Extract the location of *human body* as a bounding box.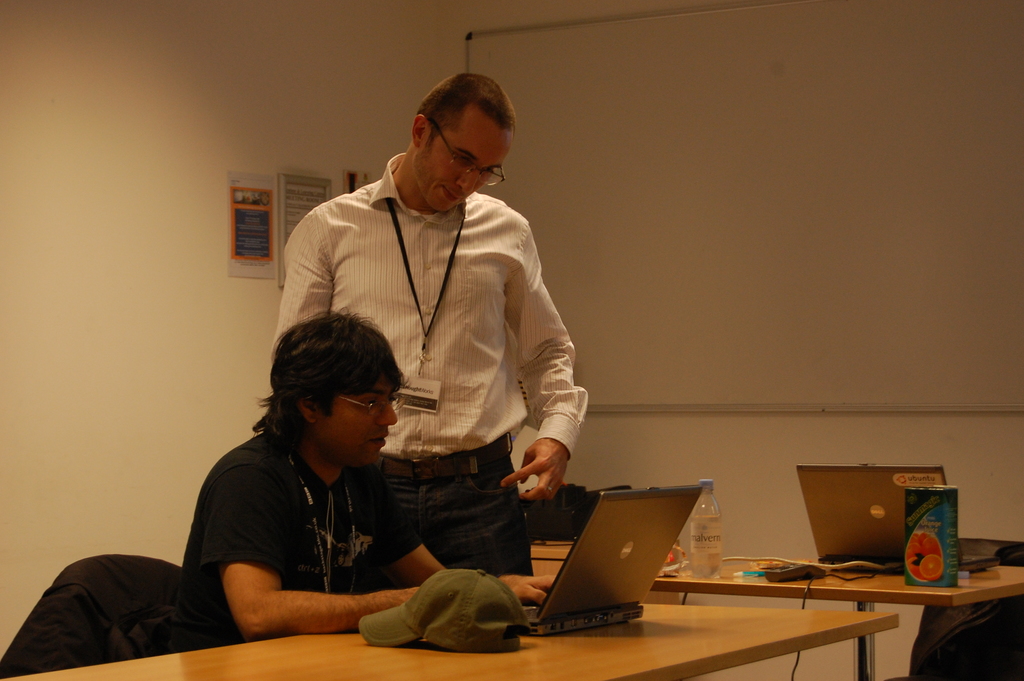
[x1=169, y1=432, x2=557, y2=654].
